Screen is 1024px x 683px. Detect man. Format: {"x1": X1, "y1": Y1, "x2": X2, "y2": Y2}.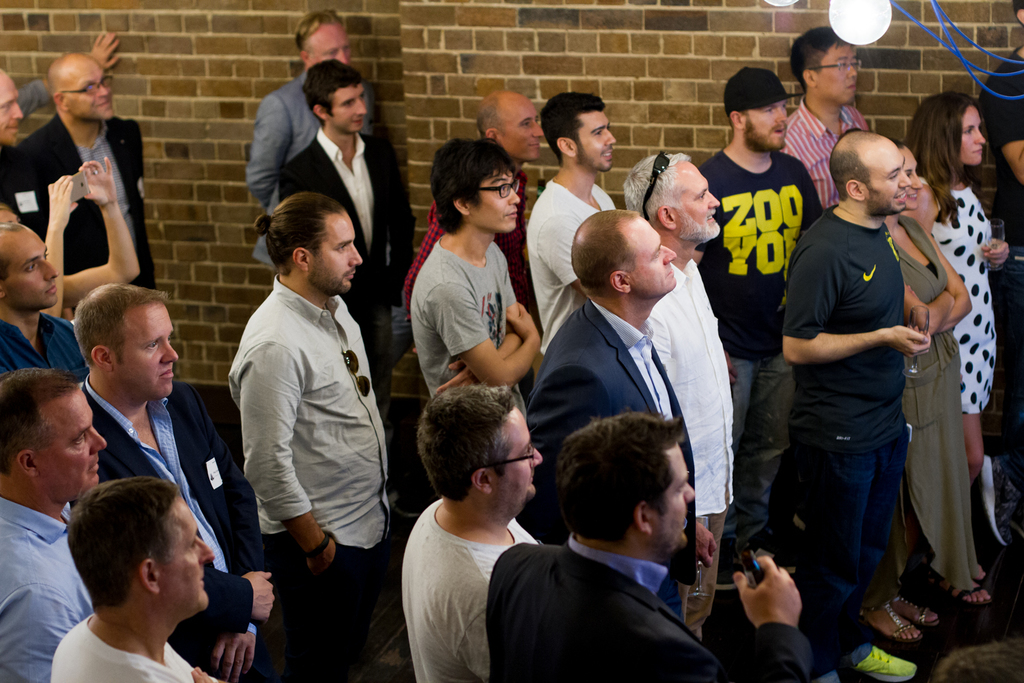
{"x1": 48, "y1": 470, "x2": 241, "y2": 682}.
